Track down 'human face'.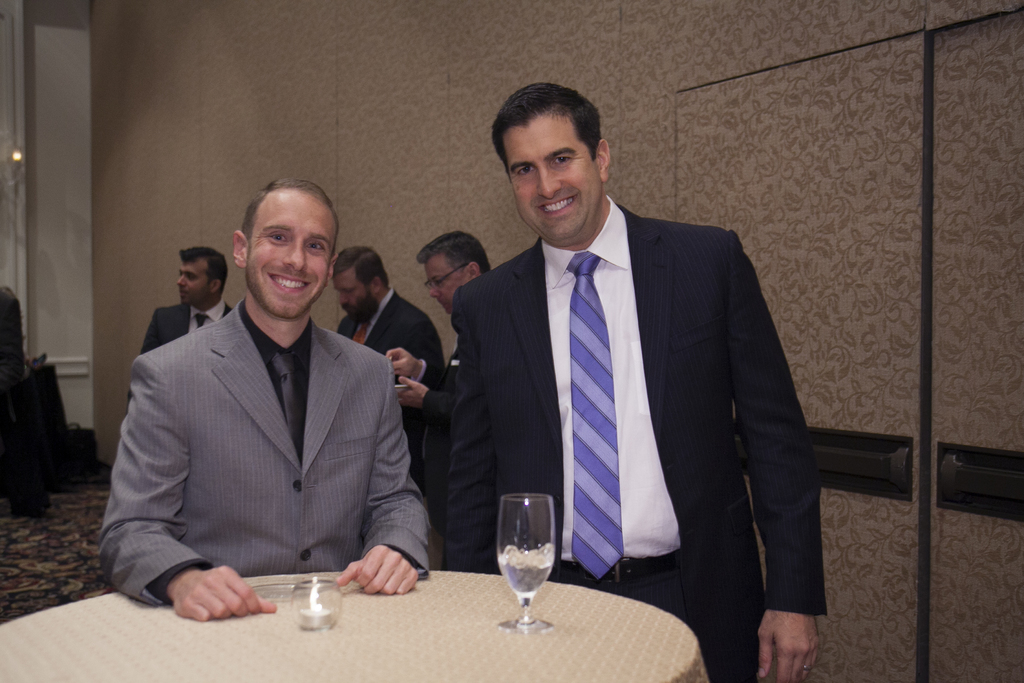
Tracked to rect(502, 106, 598, 238).
